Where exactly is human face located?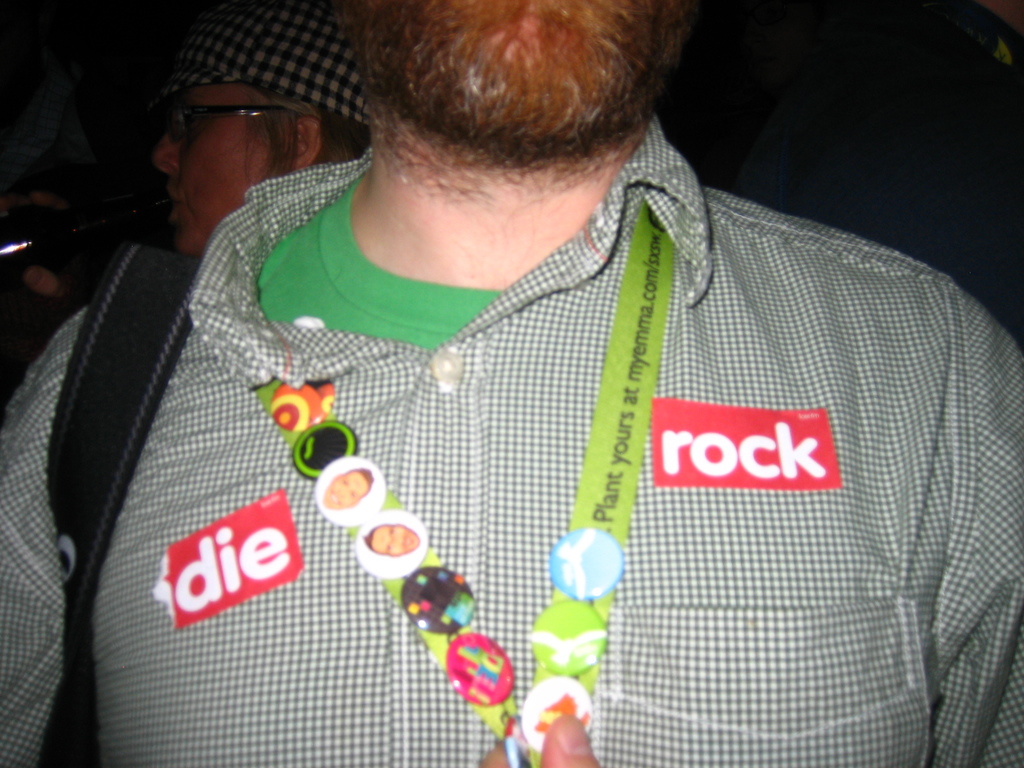
Its bounding box is (x1=150, y1=81, x2=282, y2=255).
